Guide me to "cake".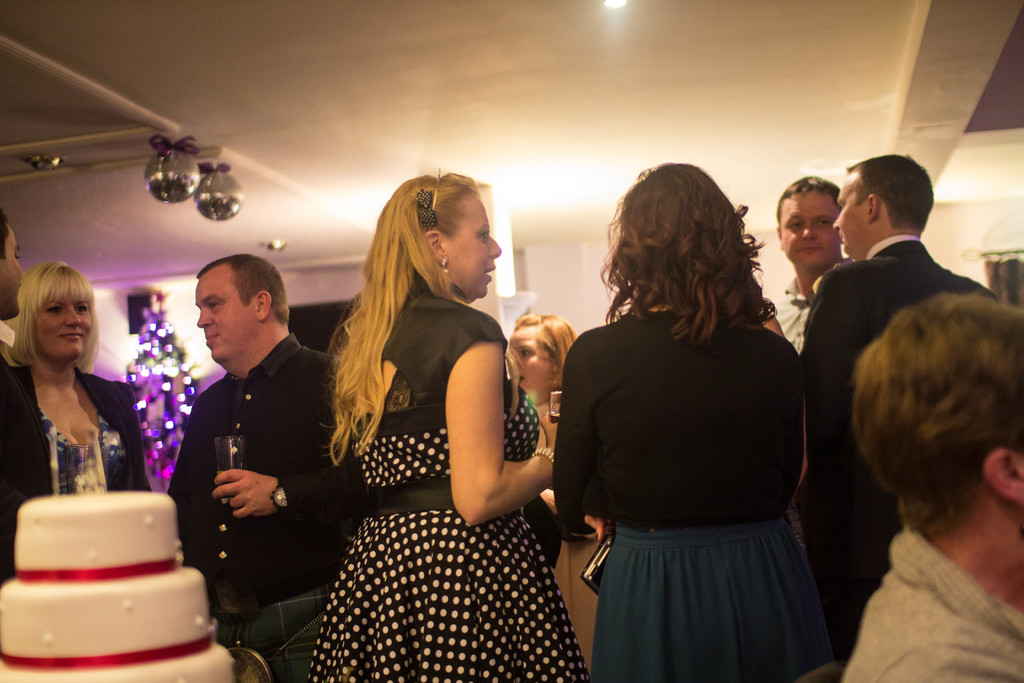
Guidance: bbox=[0, 484, 236, 682].
